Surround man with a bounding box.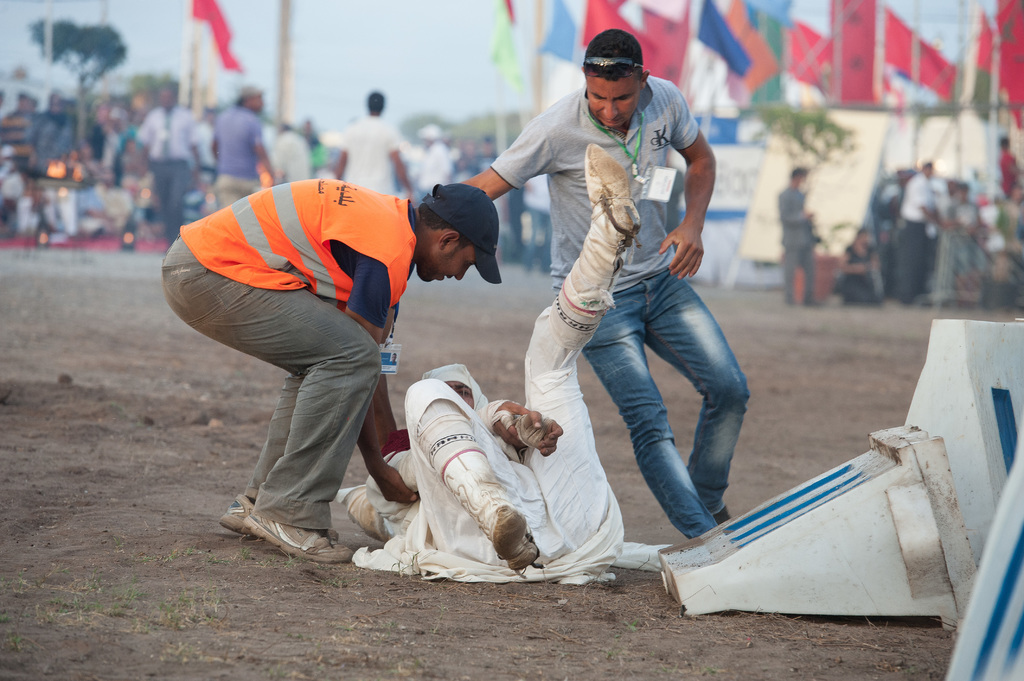
(left=771, top=157, right=824, bottom=310).
